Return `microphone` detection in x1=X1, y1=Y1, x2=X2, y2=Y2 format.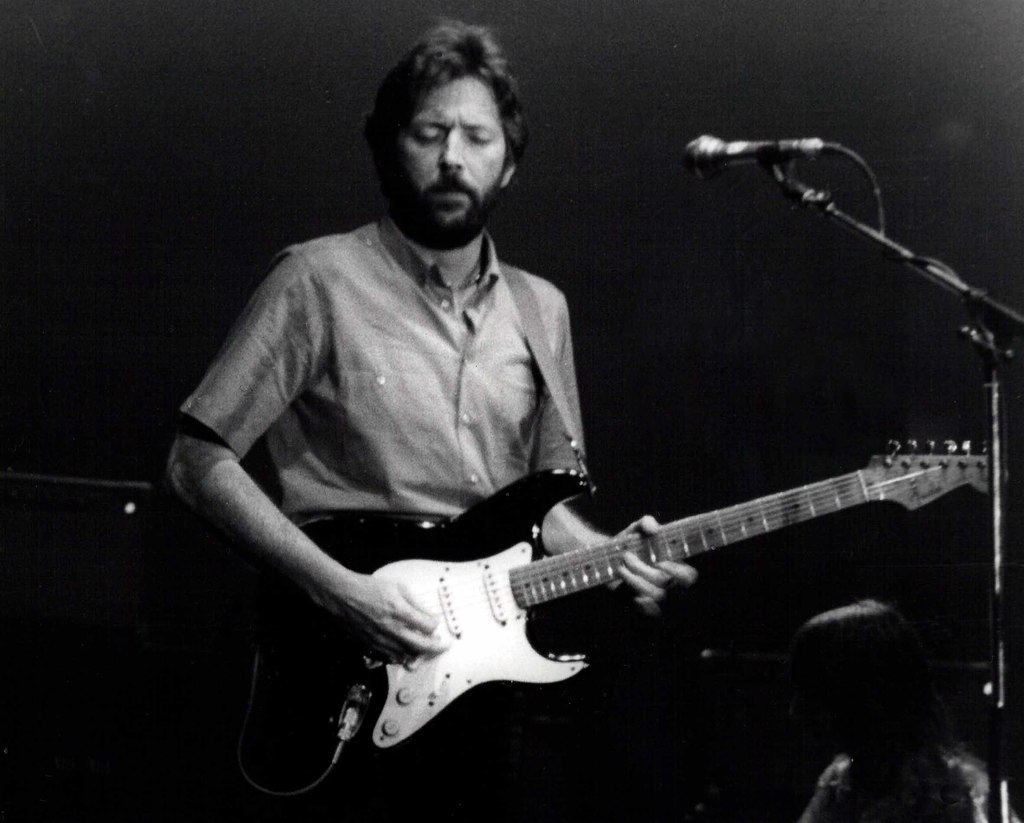
x1=677, y1=127, x2=849, y2=183.
